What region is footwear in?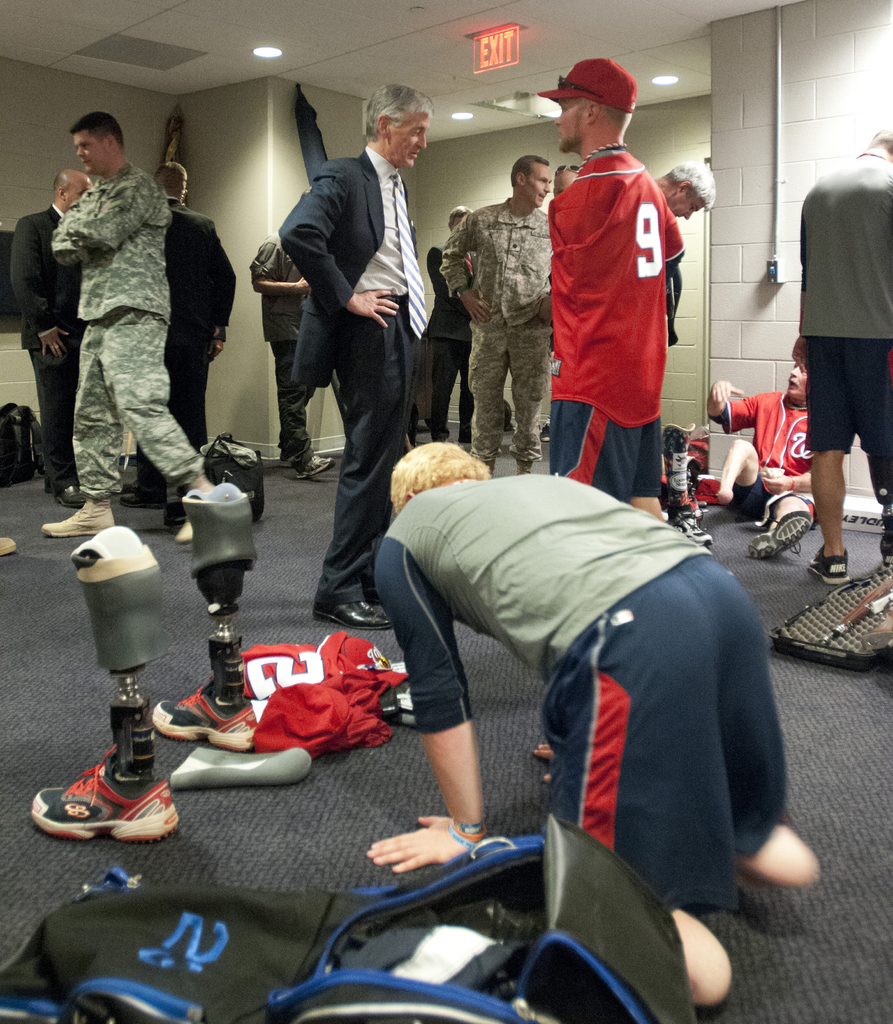
0, 535, 18, 554.
